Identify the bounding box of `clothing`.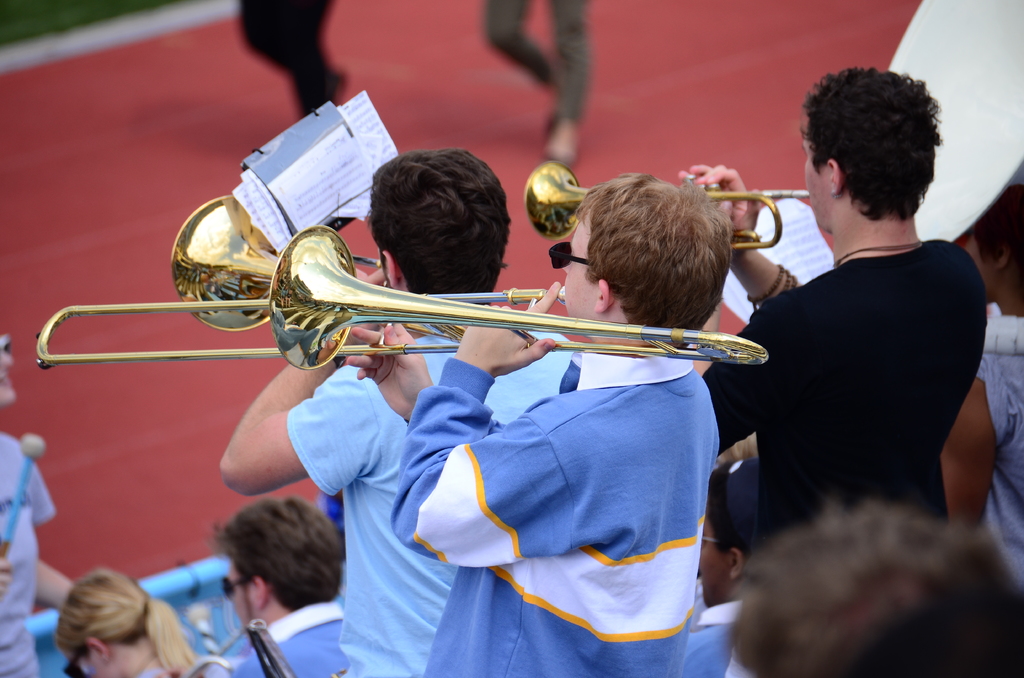
box(721, 166, 988, 592).
